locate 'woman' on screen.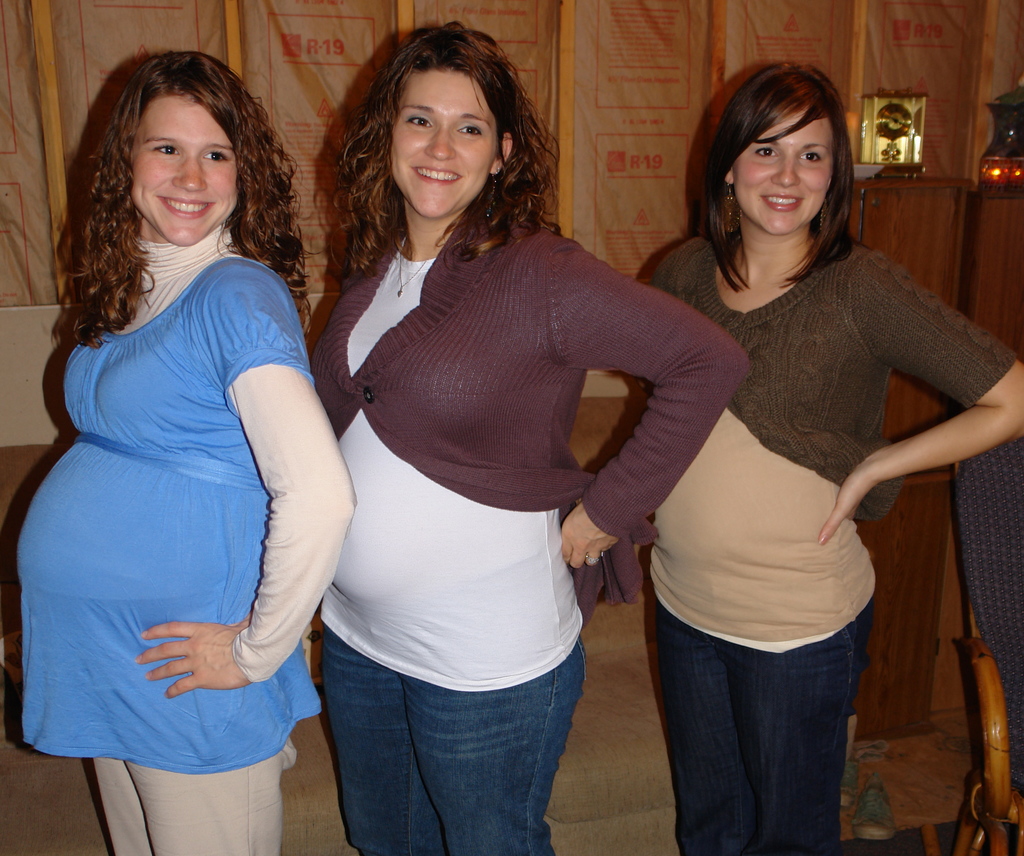
On screen at rect(305, 17, 752, 855).
